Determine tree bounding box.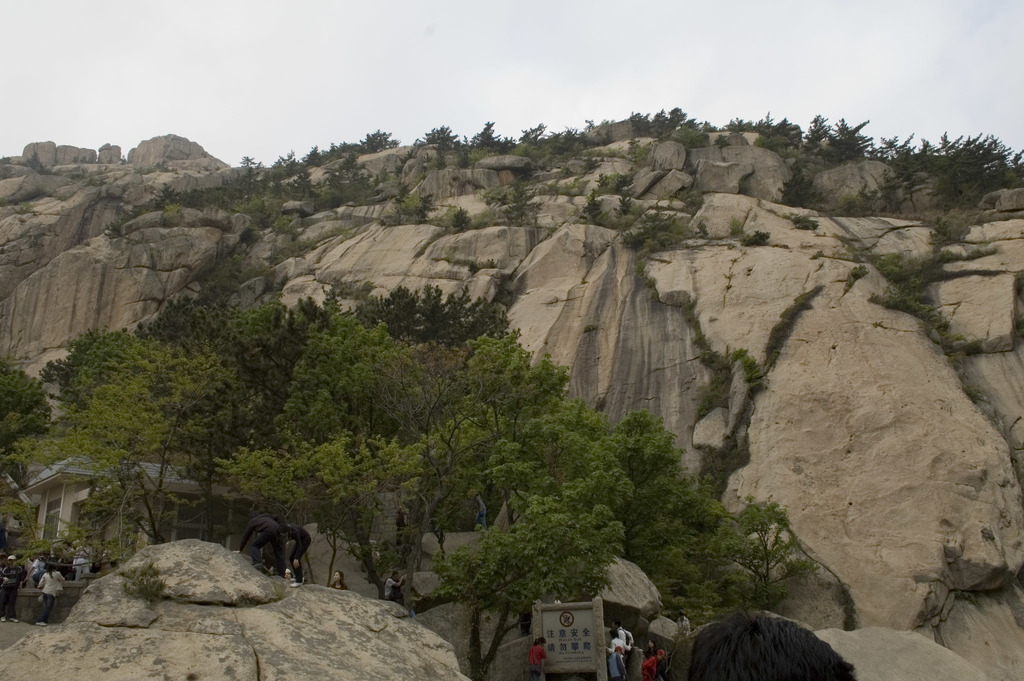
Determined: 397,191,436,223.
